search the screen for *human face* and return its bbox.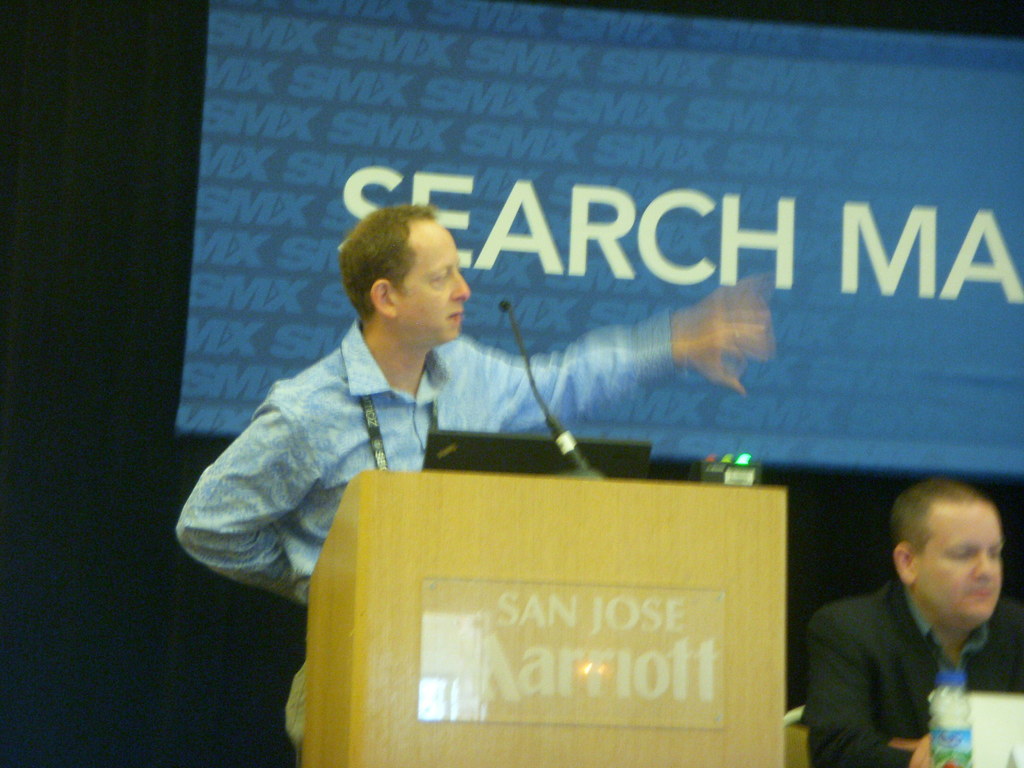
Found: x1=909 y1=499 x2=1002 y2=623.
